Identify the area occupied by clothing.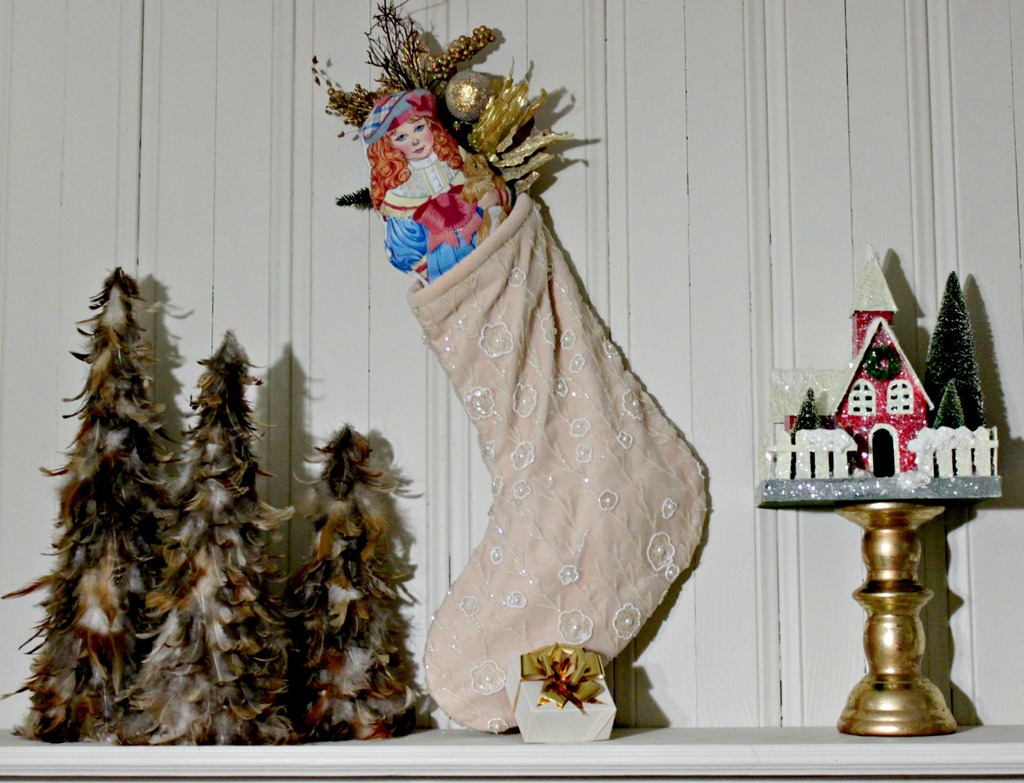
Area: left=383, top=164, right=523, bottom=274.
